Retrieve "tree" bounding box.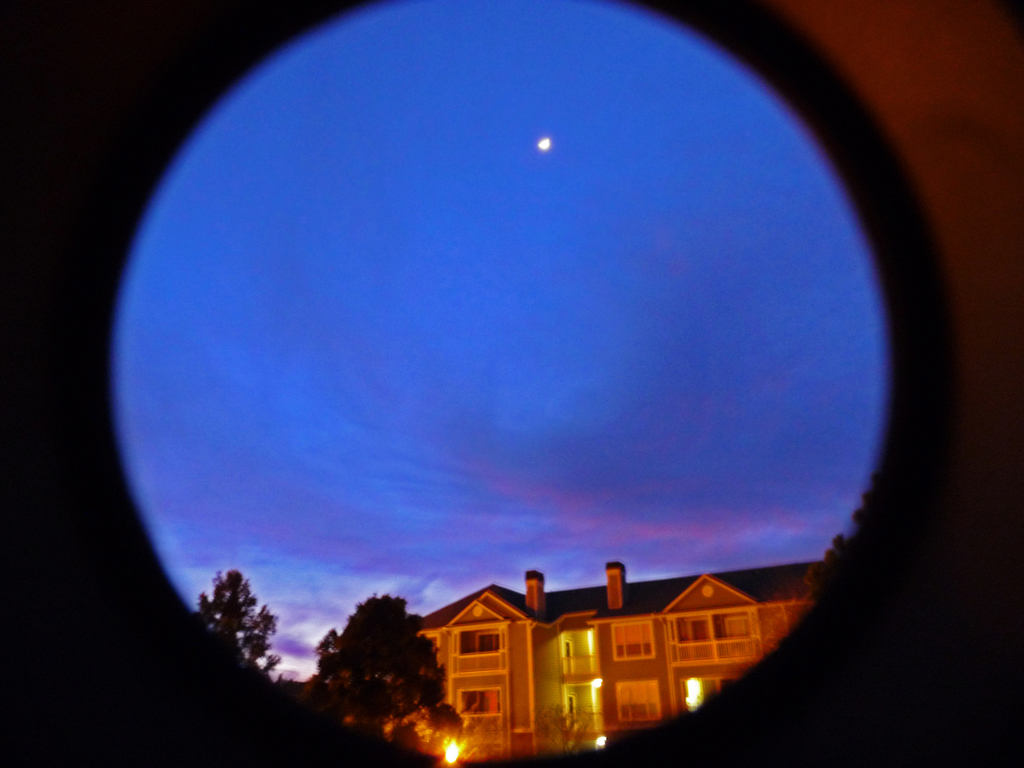
Bounding box: {"left": 193, "top": 563, "right": 305, "bottom": 689}.
